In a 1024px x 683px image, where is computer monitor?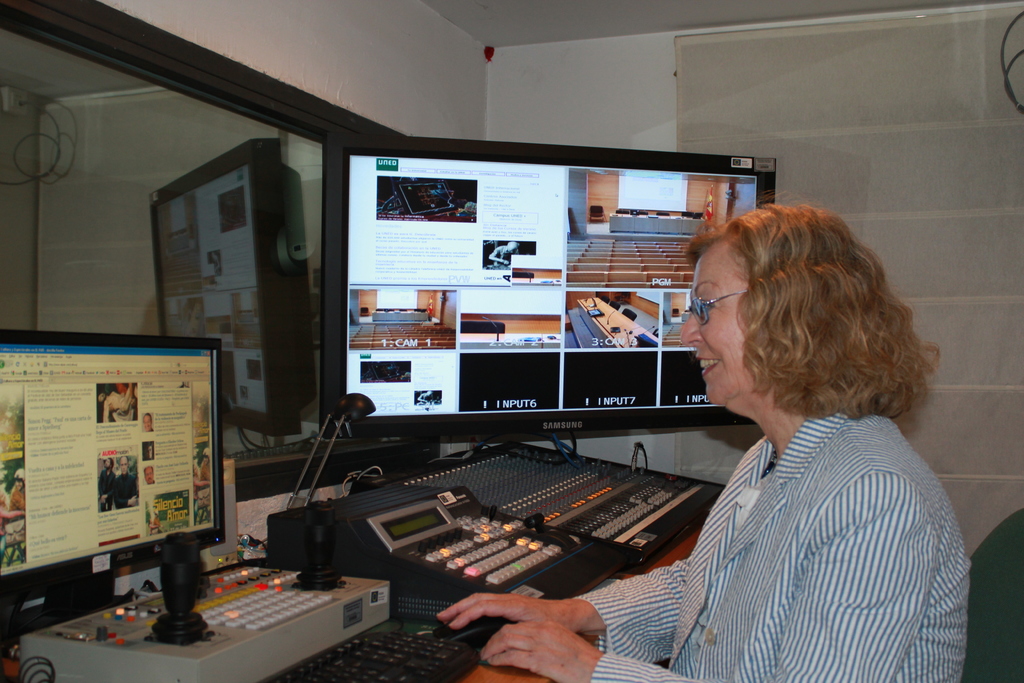
Rect(343, 147, 742, 500).
